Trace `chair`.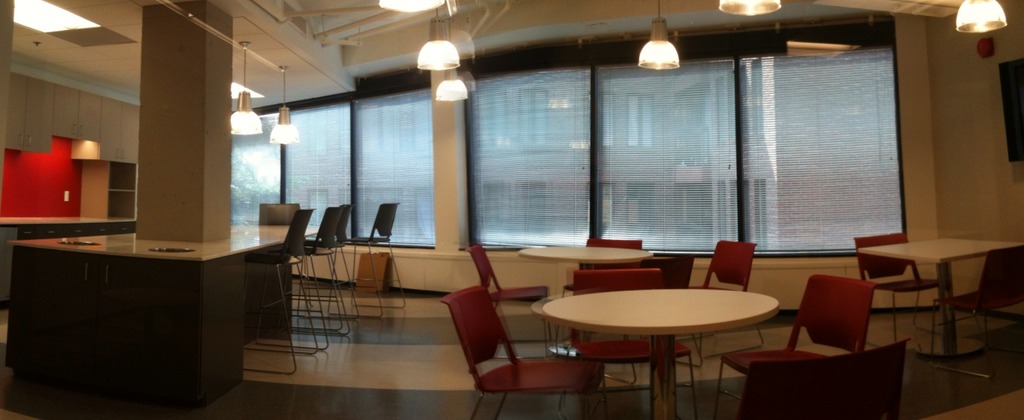
Traced to bbox=[682, 238, 761, 346].
